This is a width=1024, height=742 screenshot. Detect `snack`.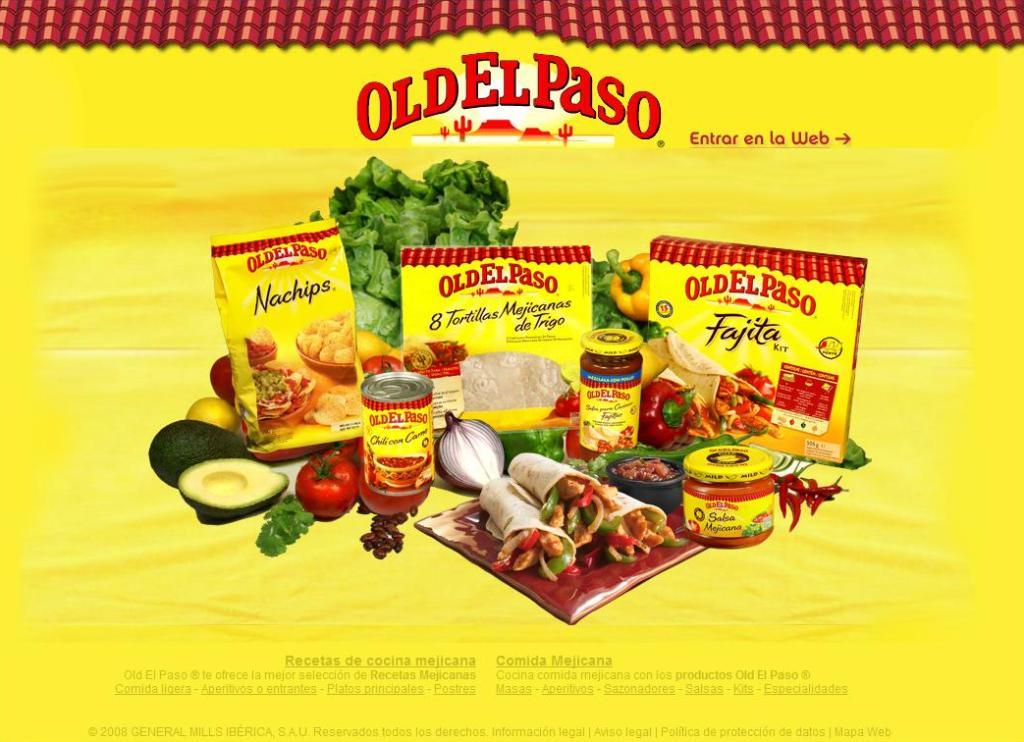
box=[484, 476, 576, 580].
